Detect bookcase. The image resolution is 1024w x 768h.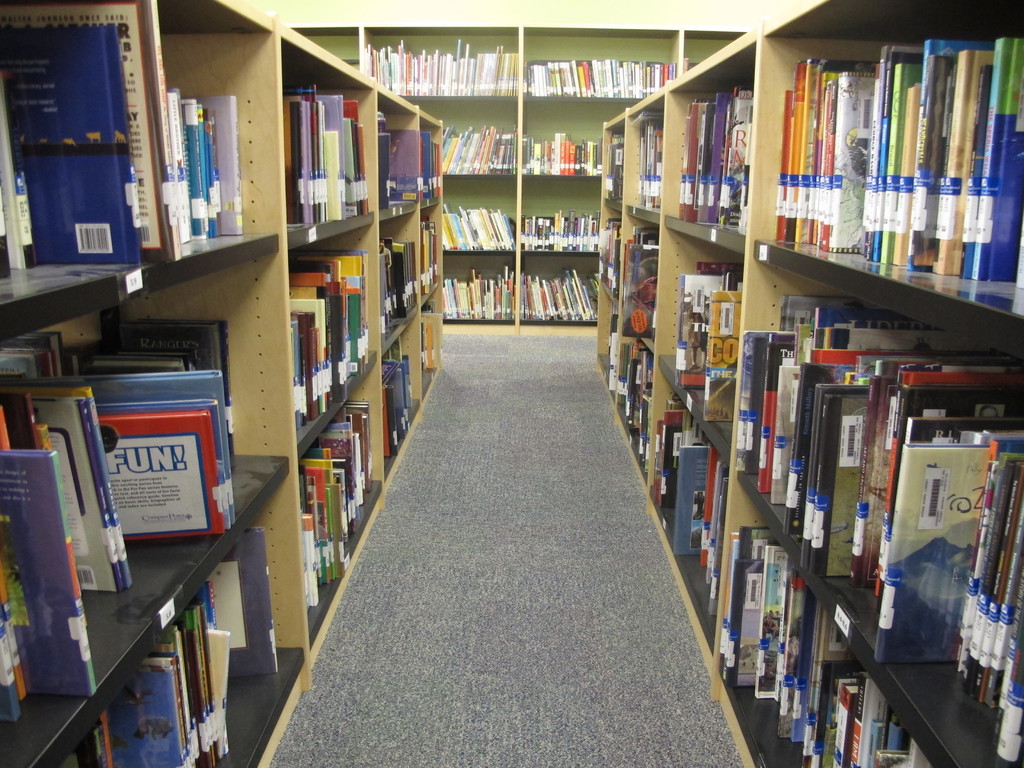
x1=588 y1=2 x2=1023 y2=767.
